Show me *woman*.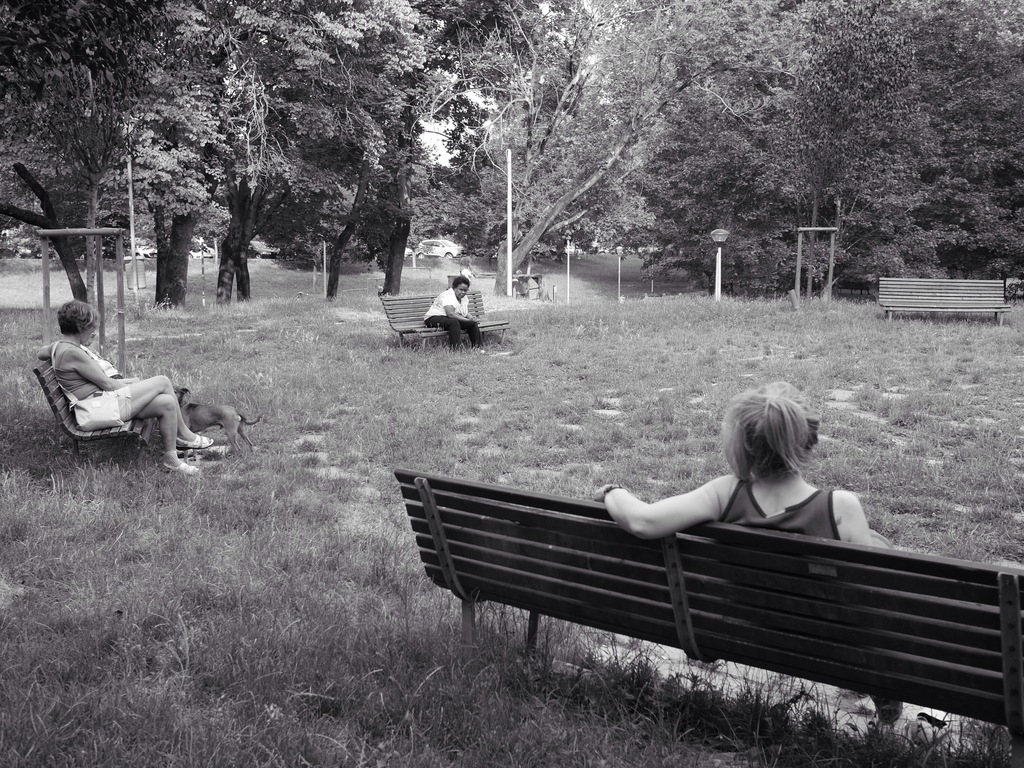
*woman* is here: [x1=35, y1=297, x2=216, y2=476].
